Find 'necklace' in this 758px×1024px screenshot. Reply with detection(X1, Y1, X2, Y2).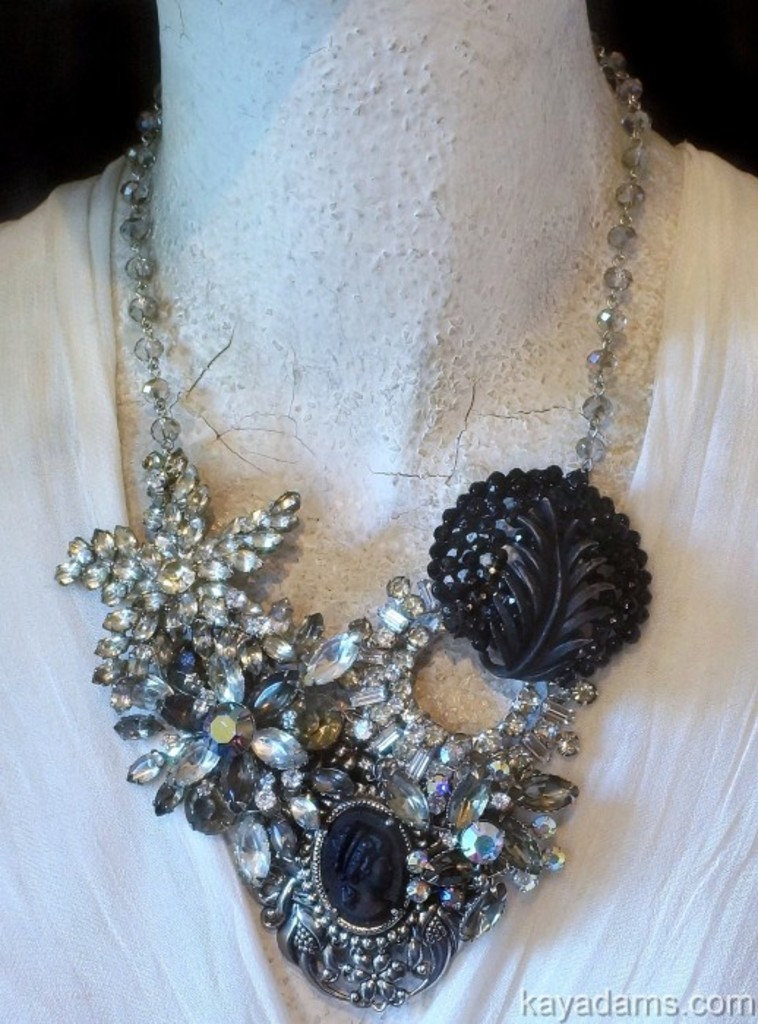
detection(53, 47, 650, 1009).
